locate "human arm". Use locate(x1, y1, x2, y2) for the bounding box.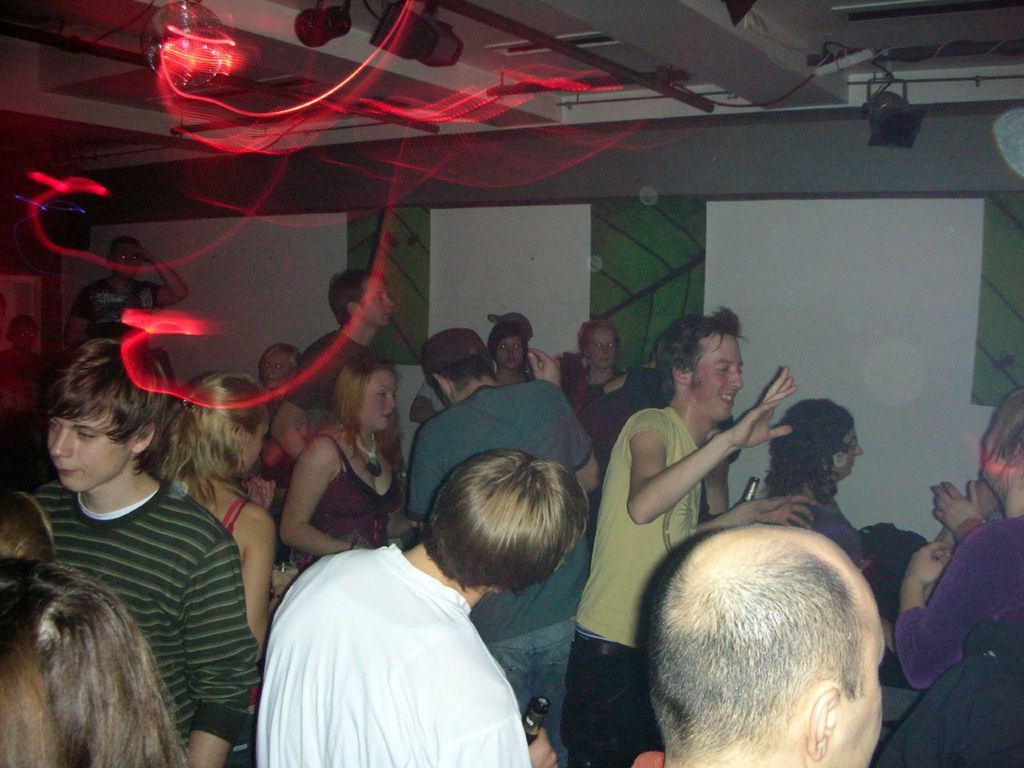
locate(279, 437, 359, 557).
